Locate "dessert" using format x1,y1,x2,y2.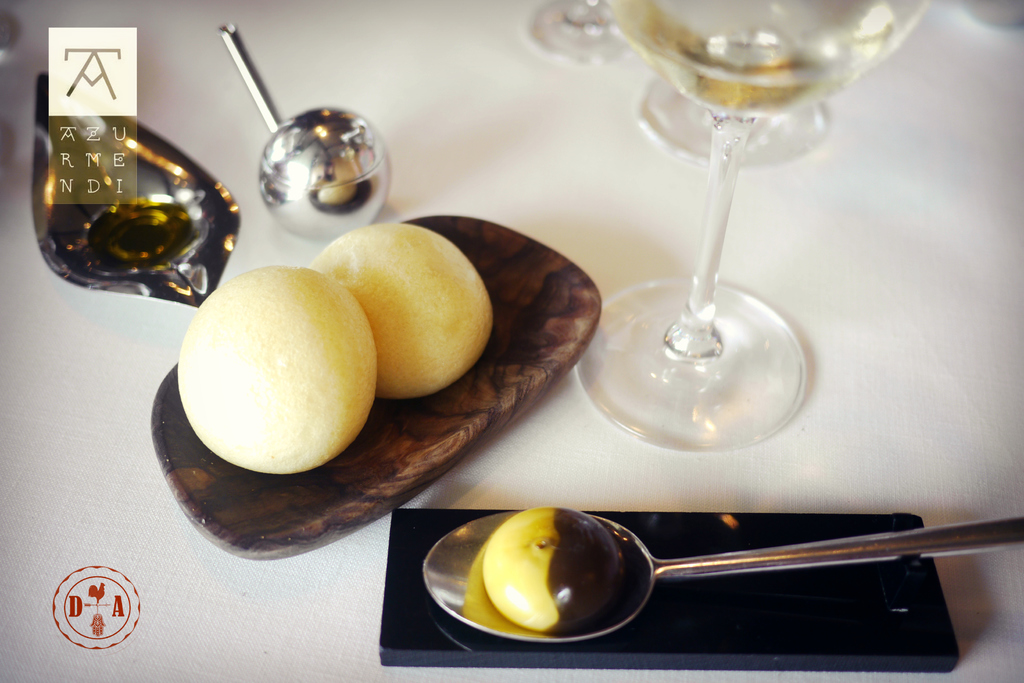
311,228,500,397.
